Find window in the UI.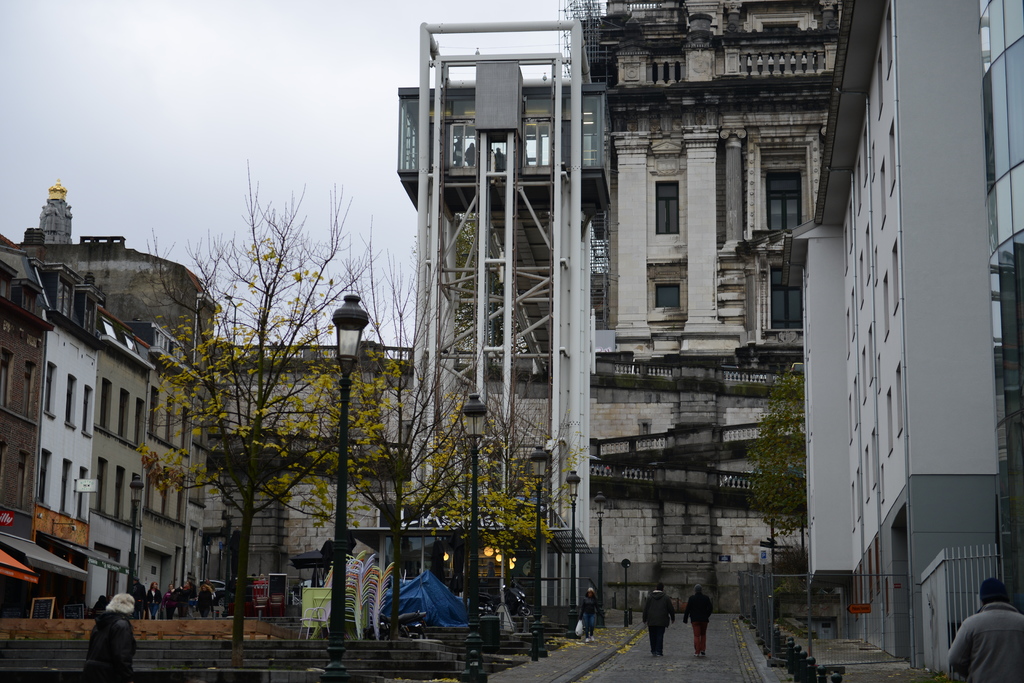
UI element at {"x1": 16, "y1": 278, "x2": 36, "y2": 310}.
